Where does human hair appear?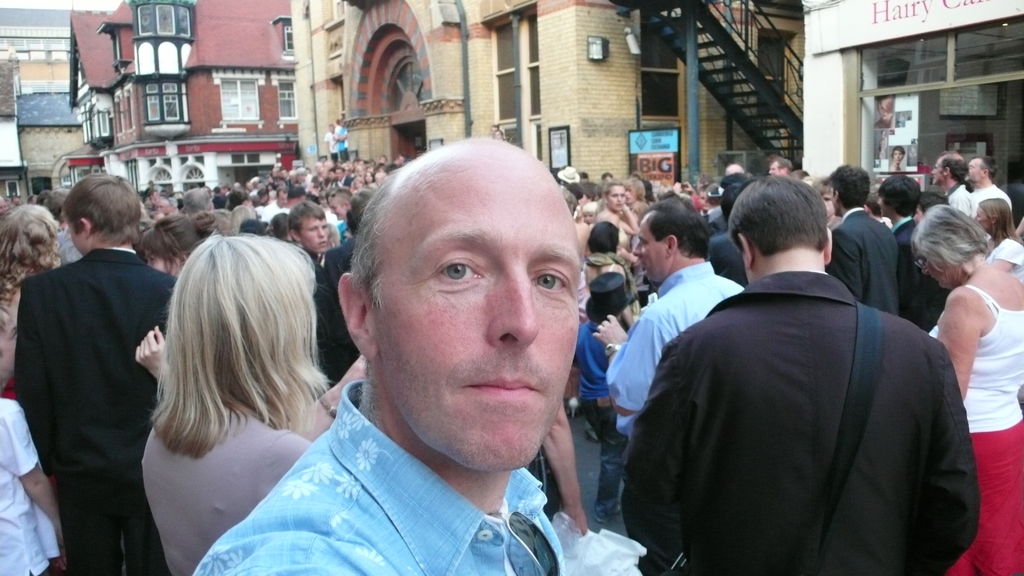
Appears at bbox=(984, 198, 1023, 252).
